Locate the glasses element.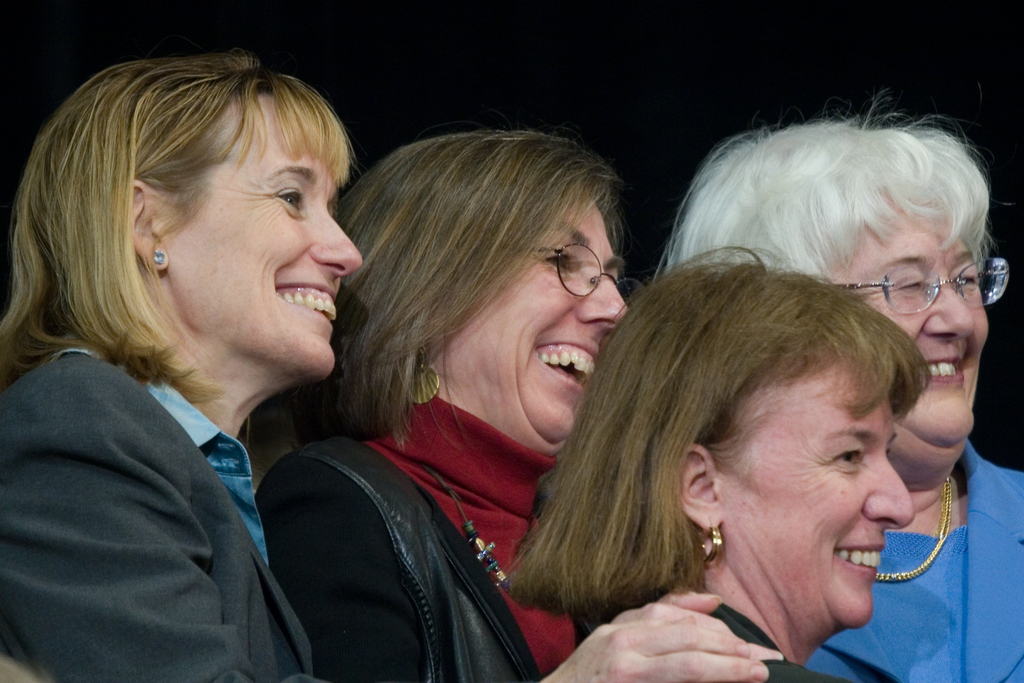
Element bbox: box(829, 257, 1011, 316).
